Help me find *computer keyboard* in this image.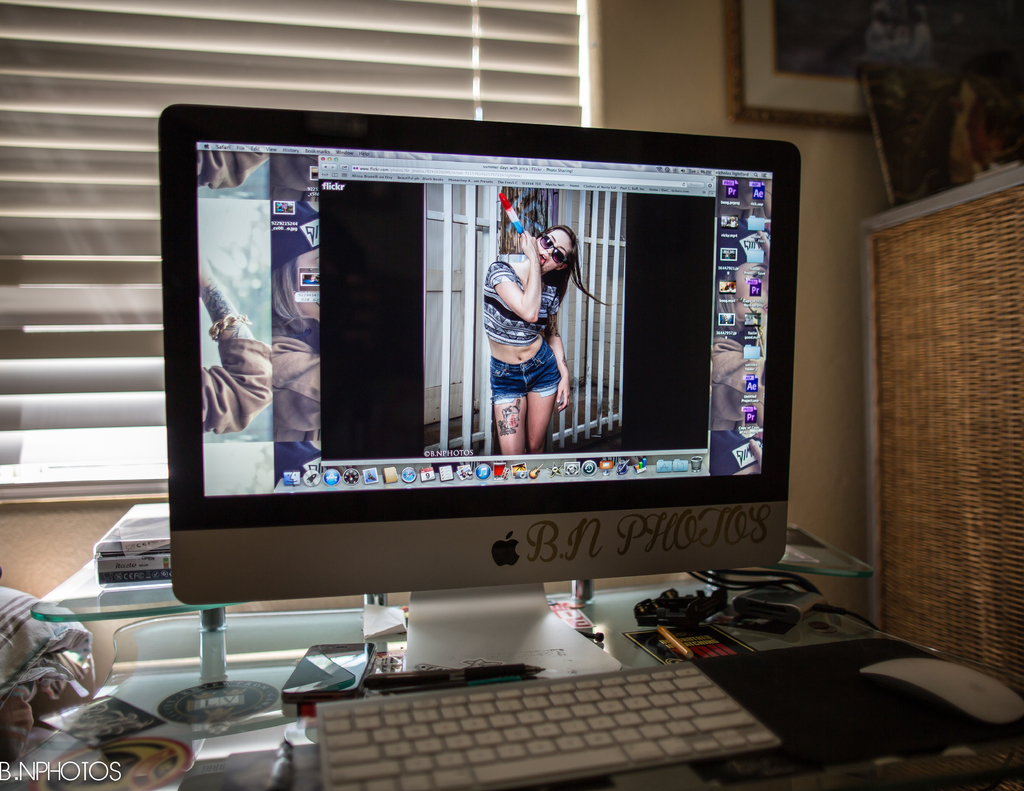
Found it: l=314, t=660, r=782, b=790.
